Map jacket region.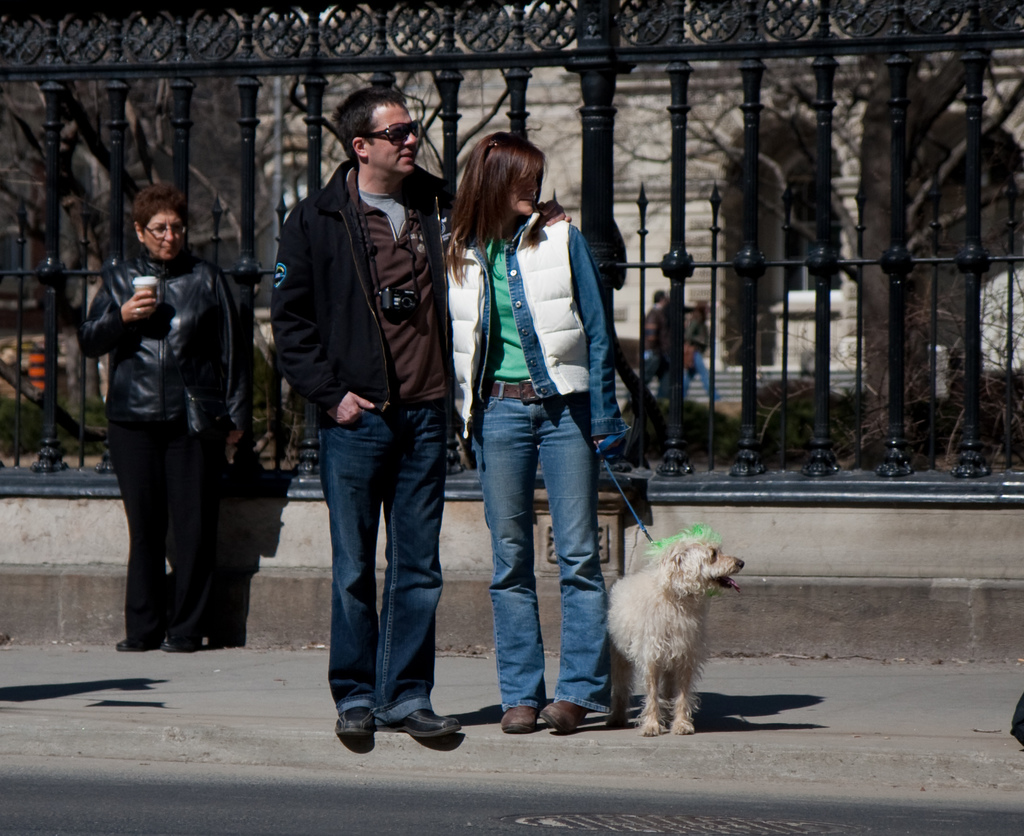
Mapped to region(440, 199, 590, 446).
